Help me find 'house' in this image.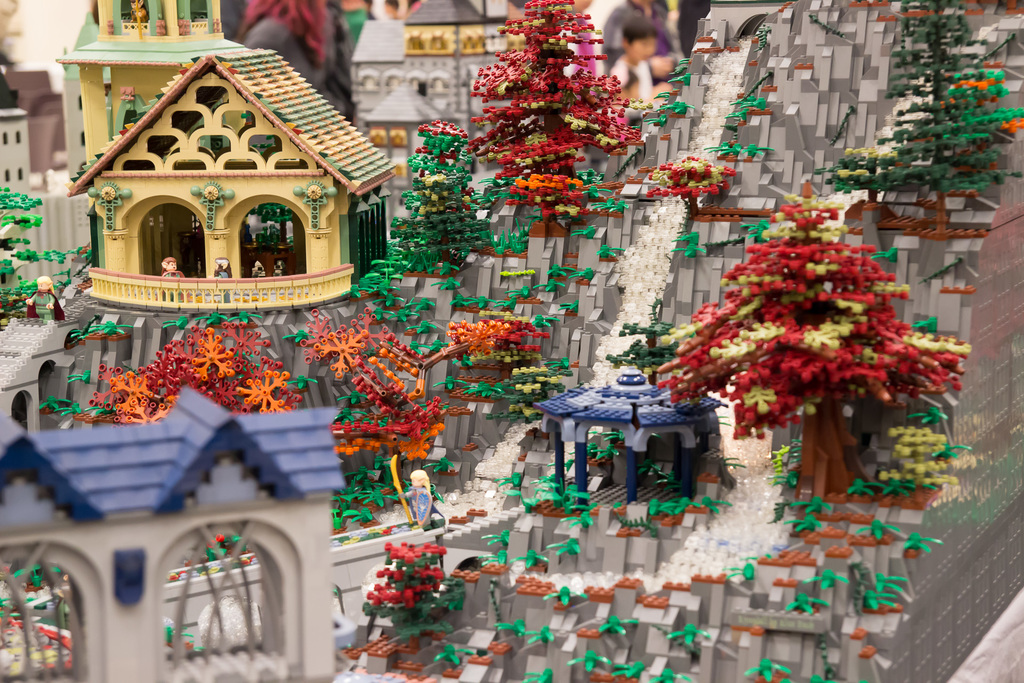
Found it: BBox(0, 0, 552, 682).
